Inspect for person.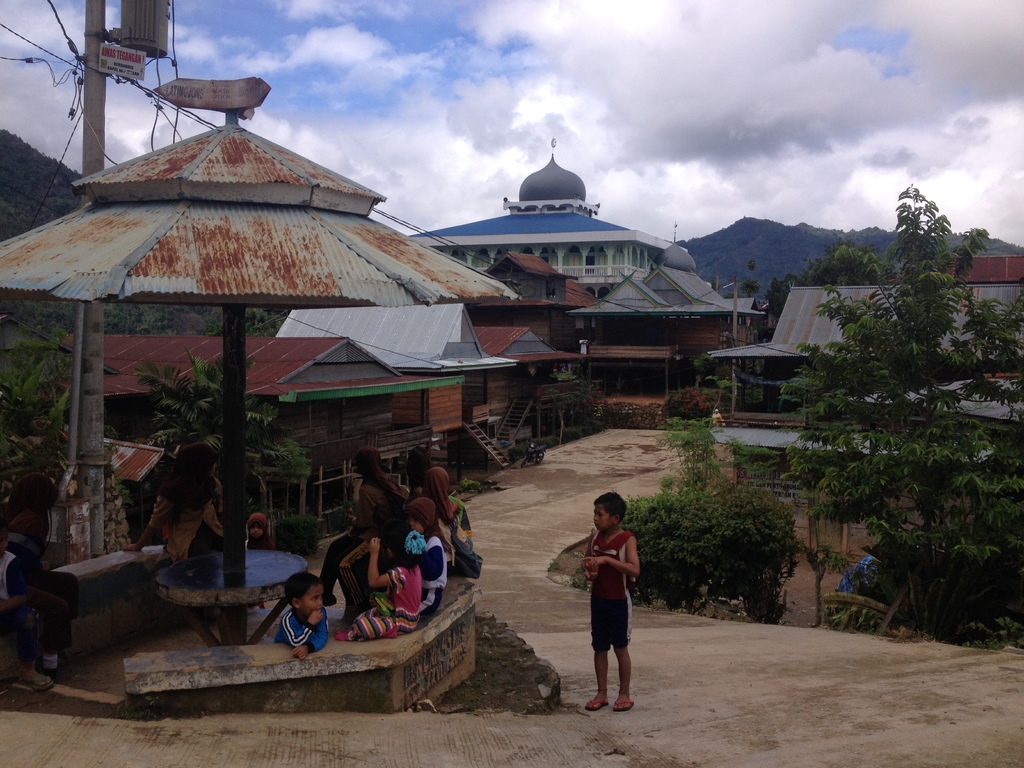
Inspection: box=[426, 472, 475, 579].
